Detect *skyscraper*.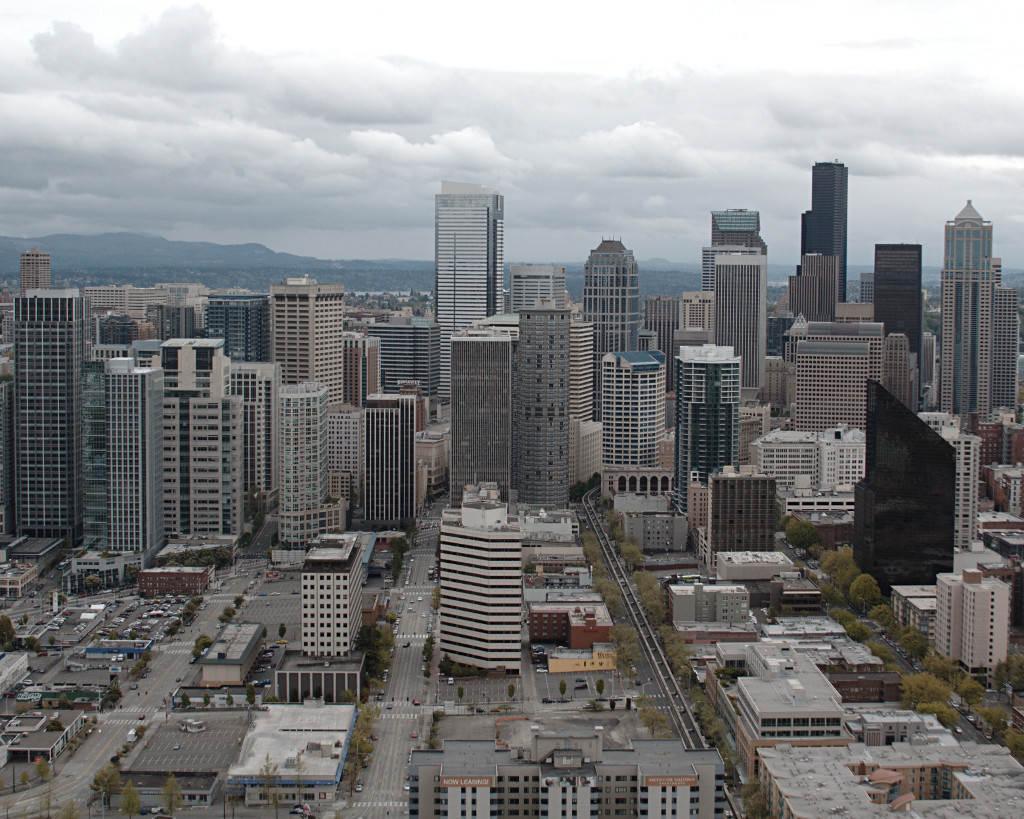
Detected at (x1=221, y1=362, x2=285, y2=515).
